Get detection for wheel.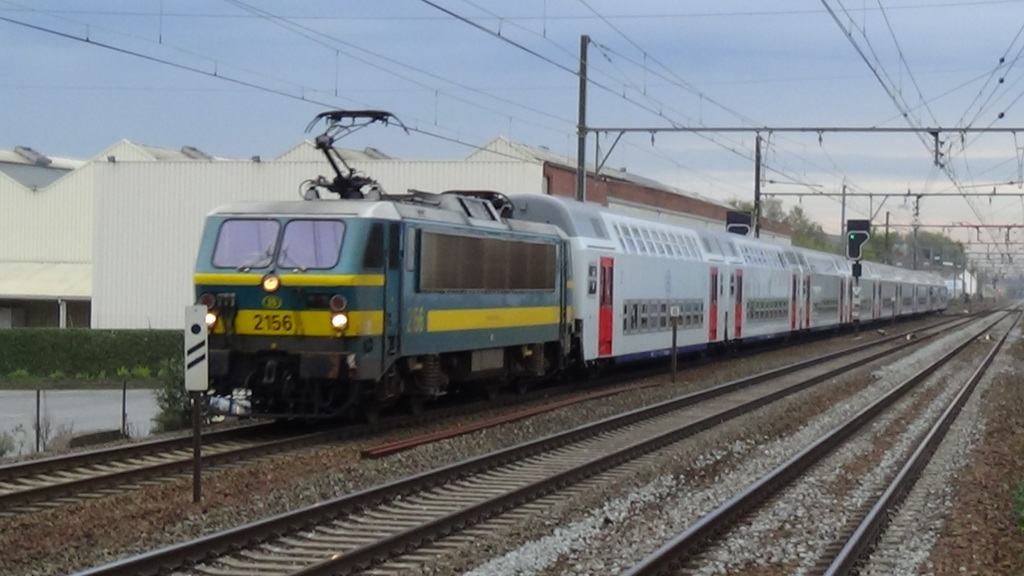
Detection: <box>483,381,500,400</box>.
